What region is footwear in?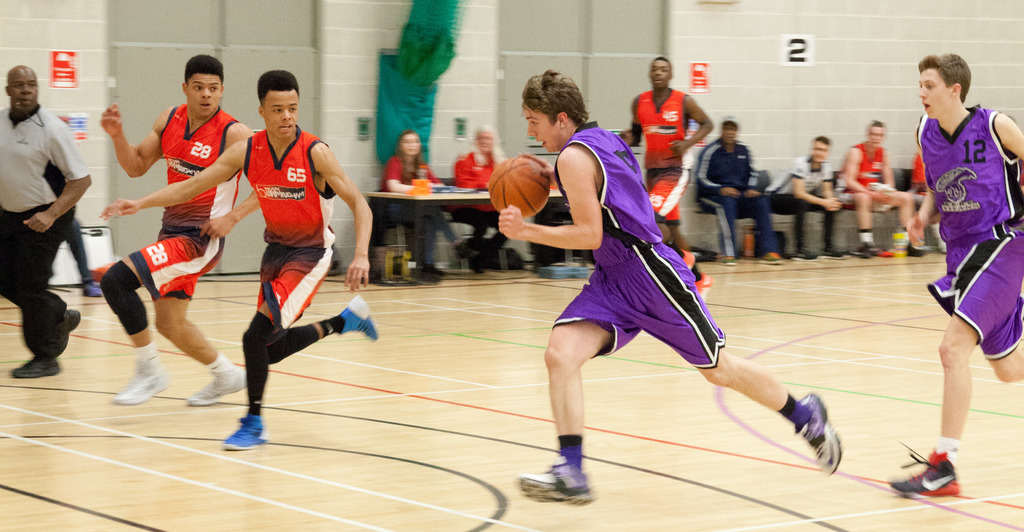
[x1=82, y1=281, x2=100, y2=297].
